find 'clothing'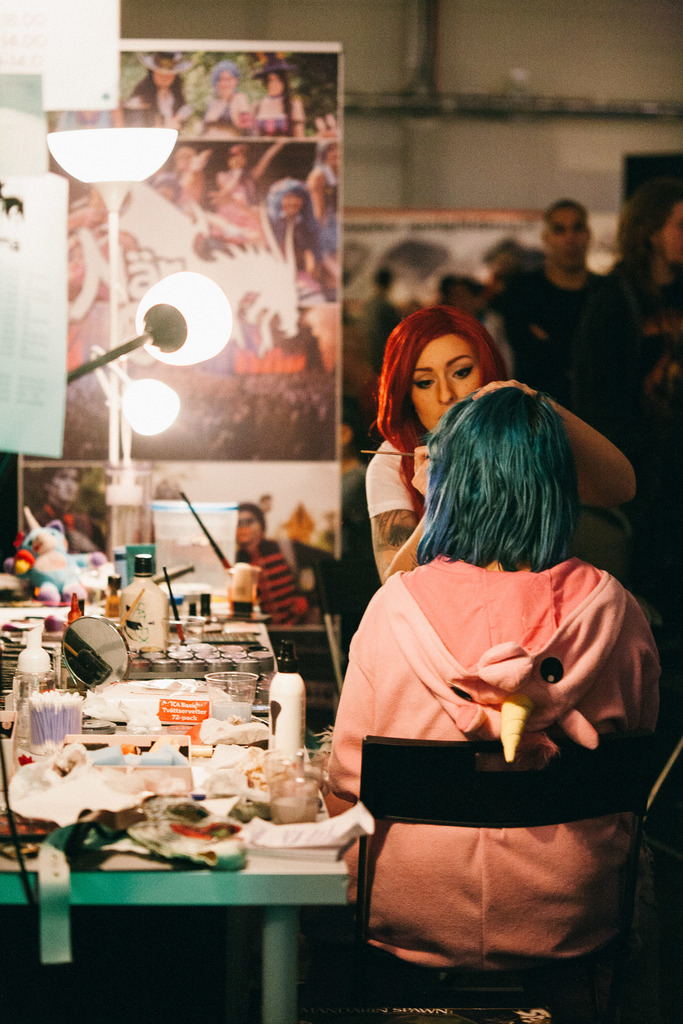
rect(227, 531, 343, 620)
